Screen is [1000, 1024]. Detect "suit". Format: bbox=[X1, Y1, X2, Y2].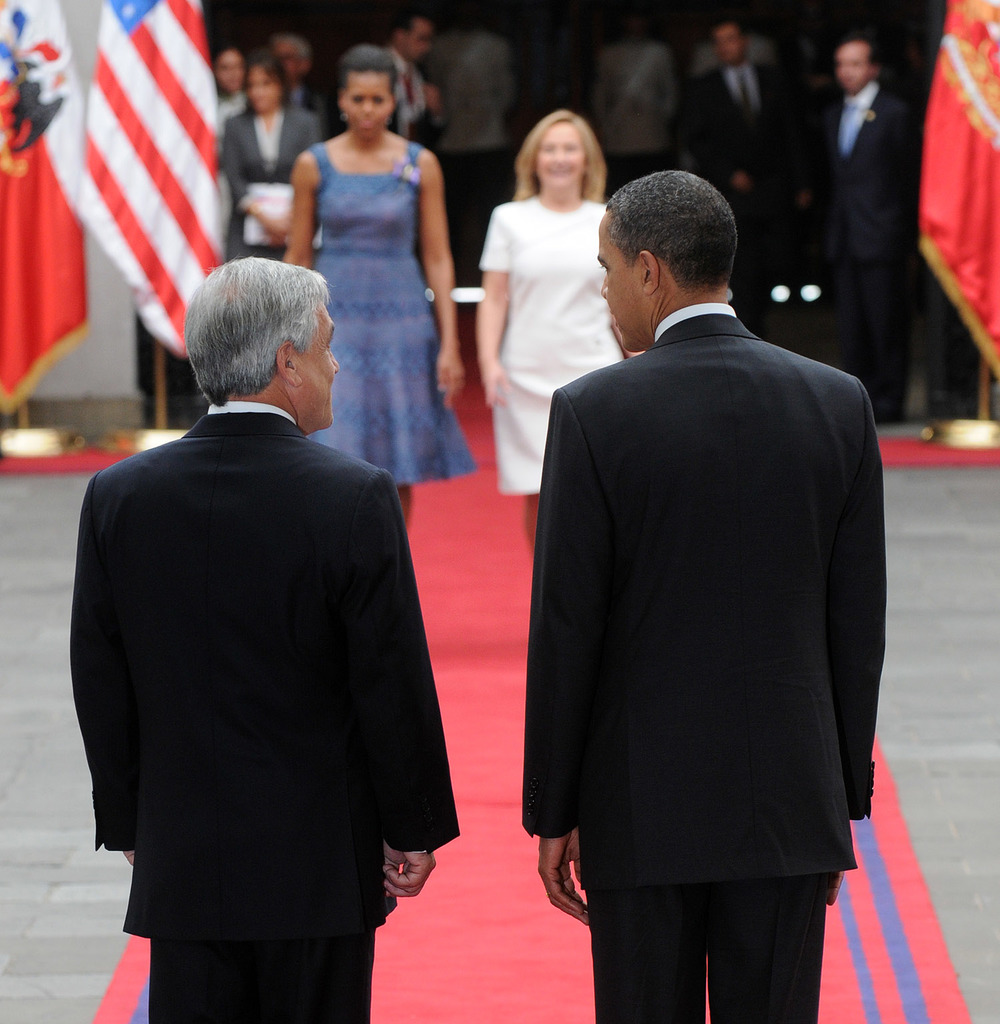
bbox=[680, 63, 797, 278].
